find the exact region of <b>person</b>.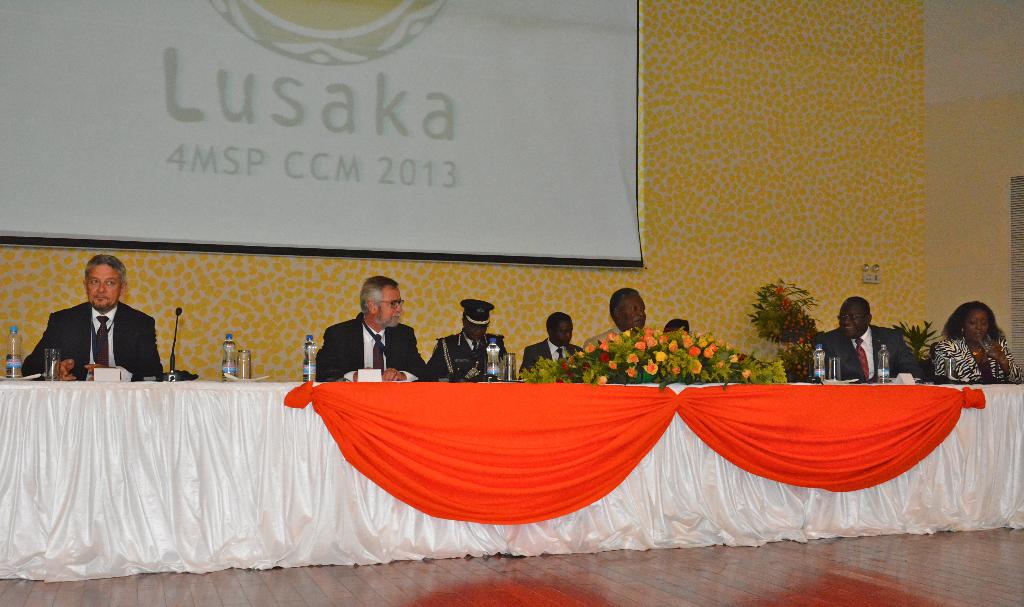
Exact region: [519,307,588,380].
